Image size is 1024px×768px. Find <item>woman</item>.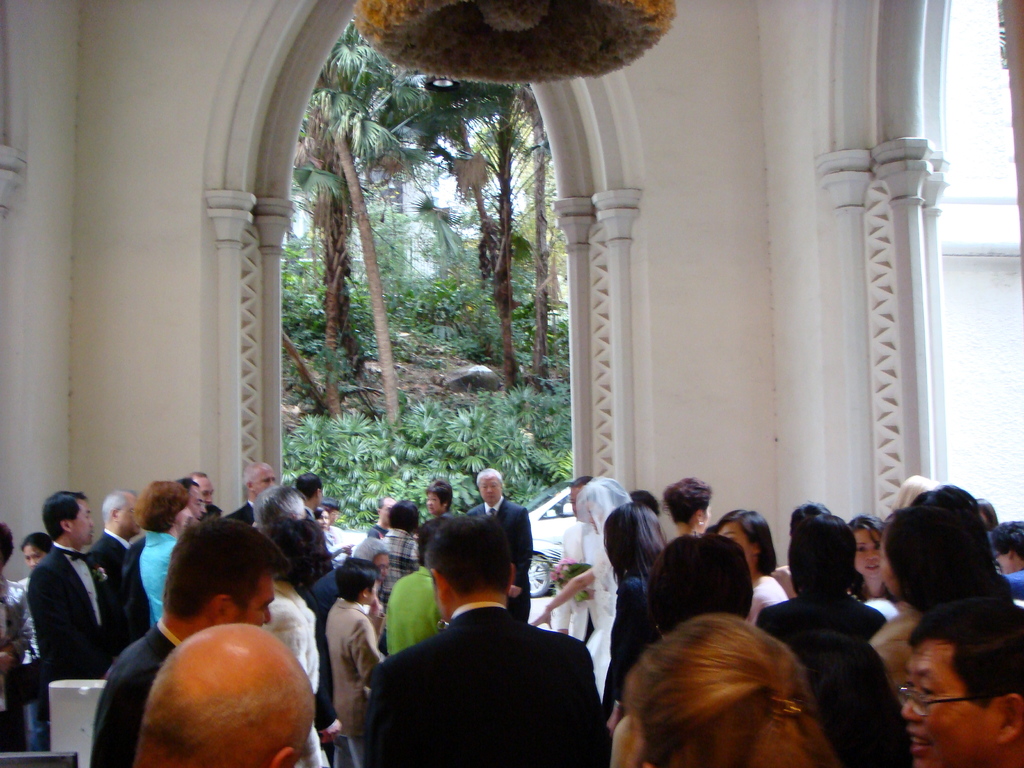
[left=580, top=591, right=880, bottom=767].
